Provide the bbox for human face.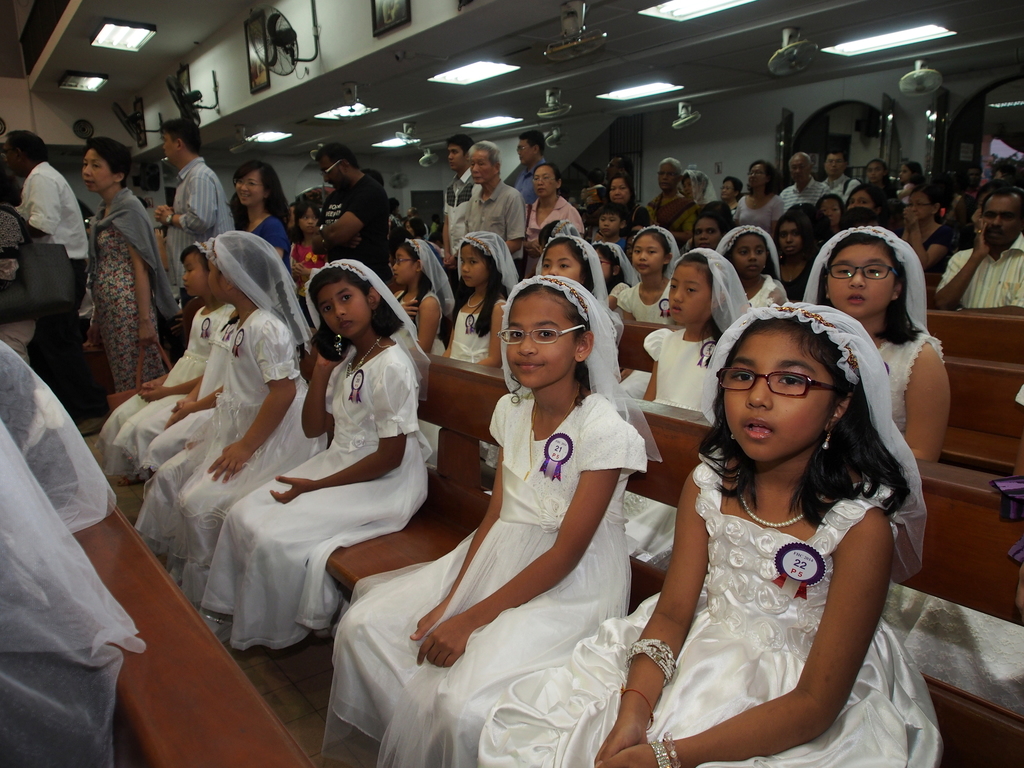
bbox(723, 324, 838, 458).
